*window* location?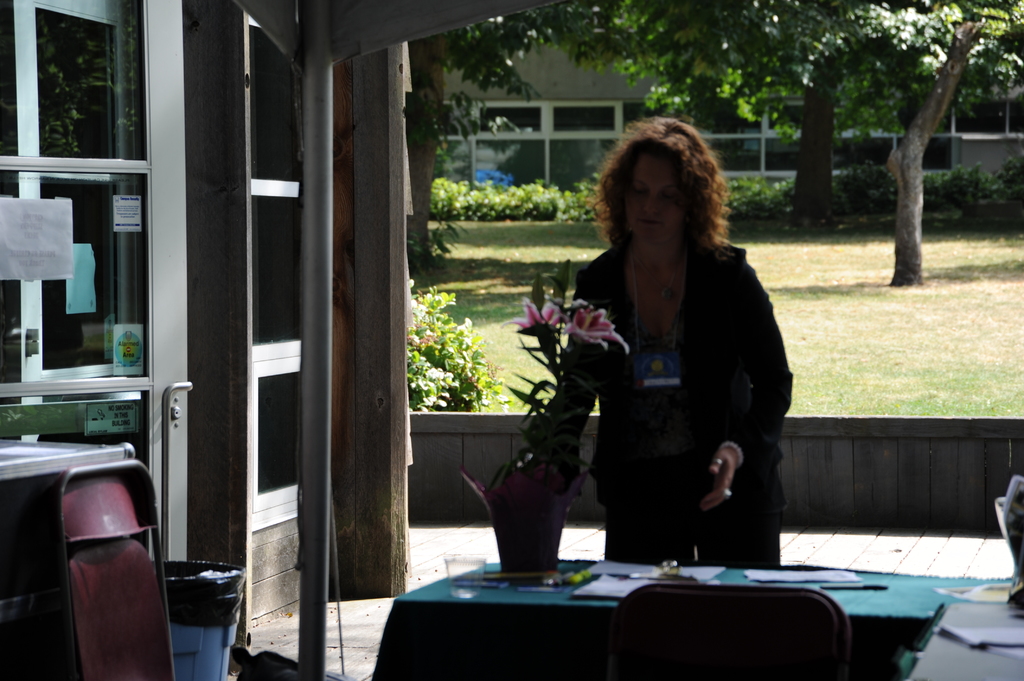
17,4,145,205
